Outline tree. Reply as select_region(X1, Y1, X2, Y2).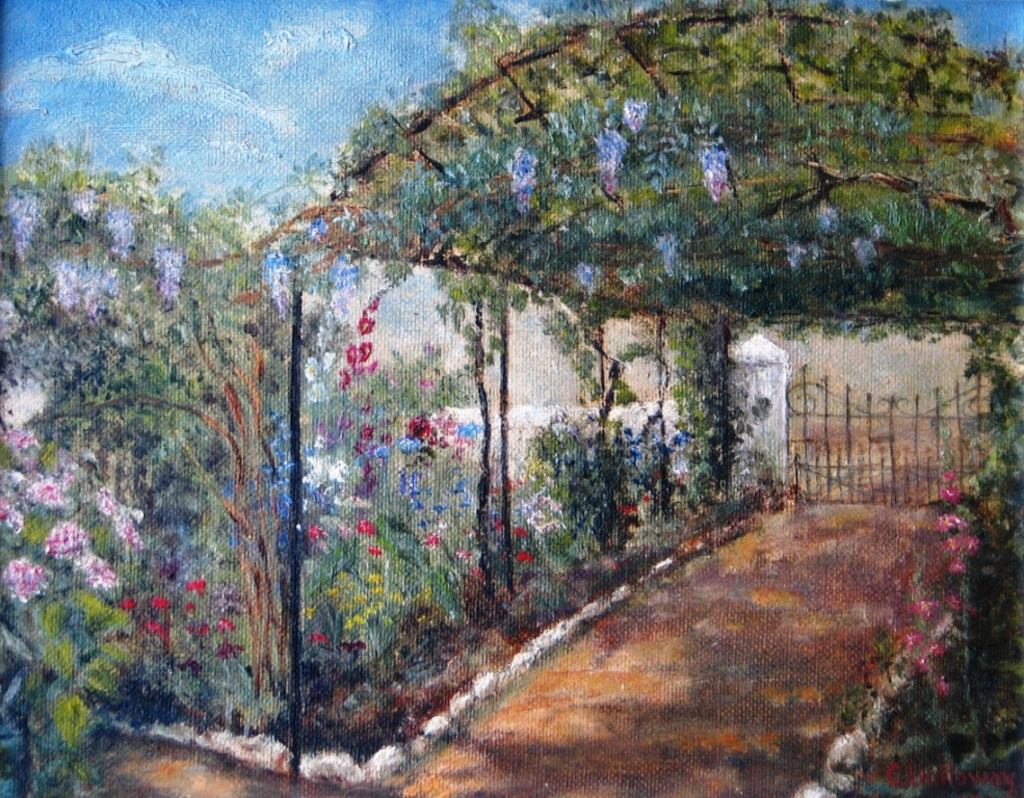
select_region(7, 135, 299, 694).
